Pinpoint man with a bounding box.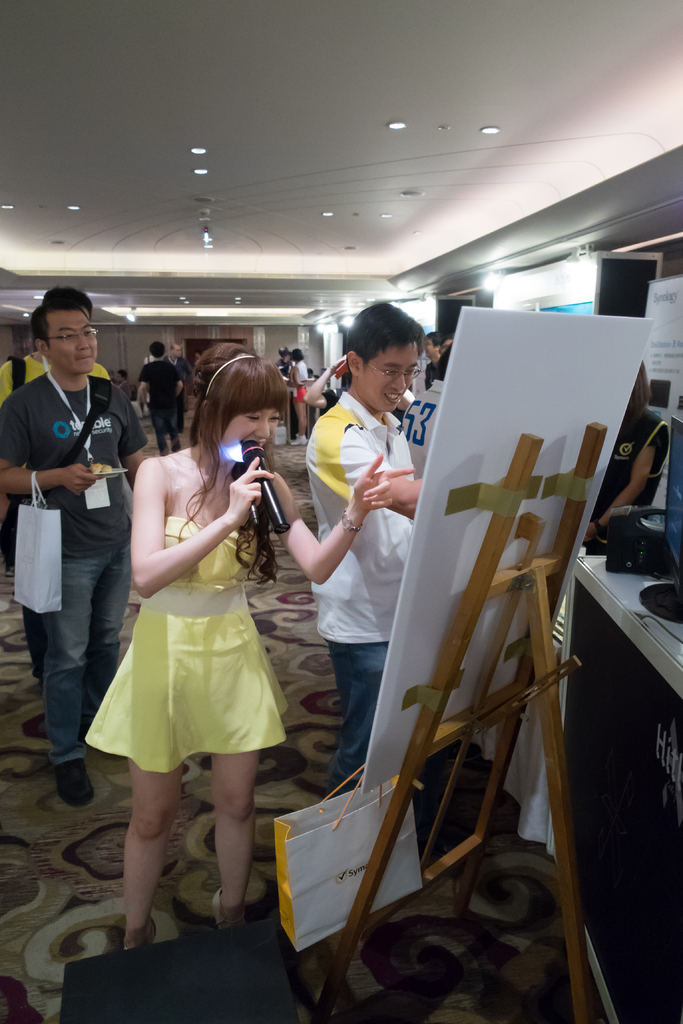
left=7, top=291, right=147, bottom=814.
